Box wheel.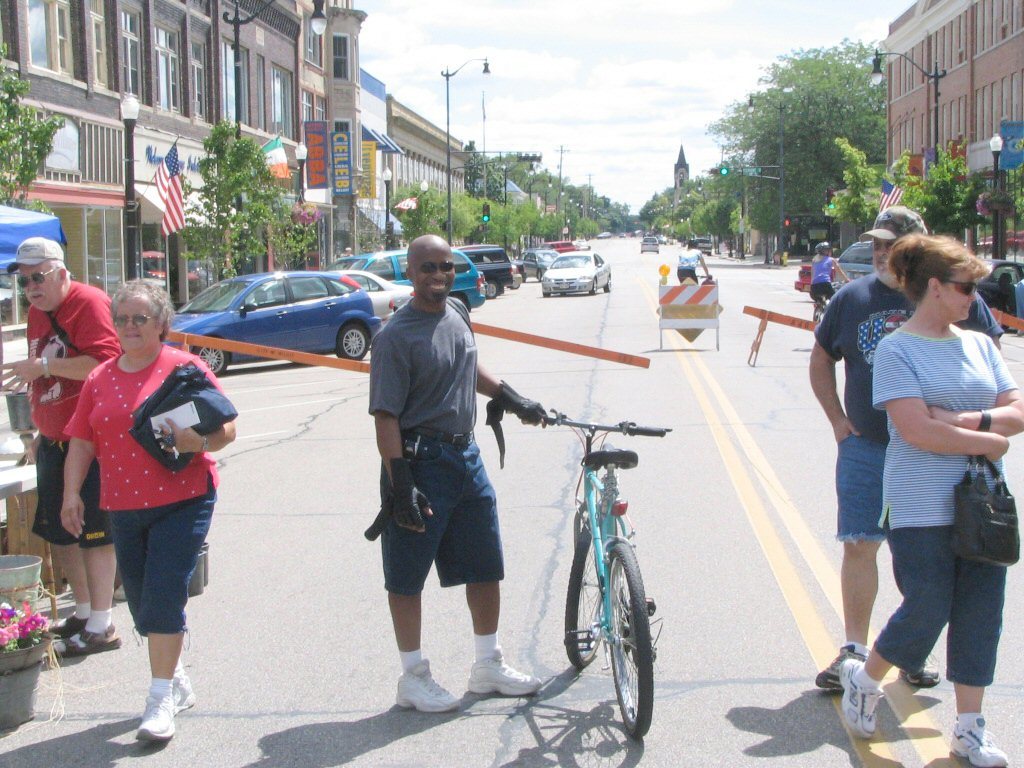
539,291,550,296.
